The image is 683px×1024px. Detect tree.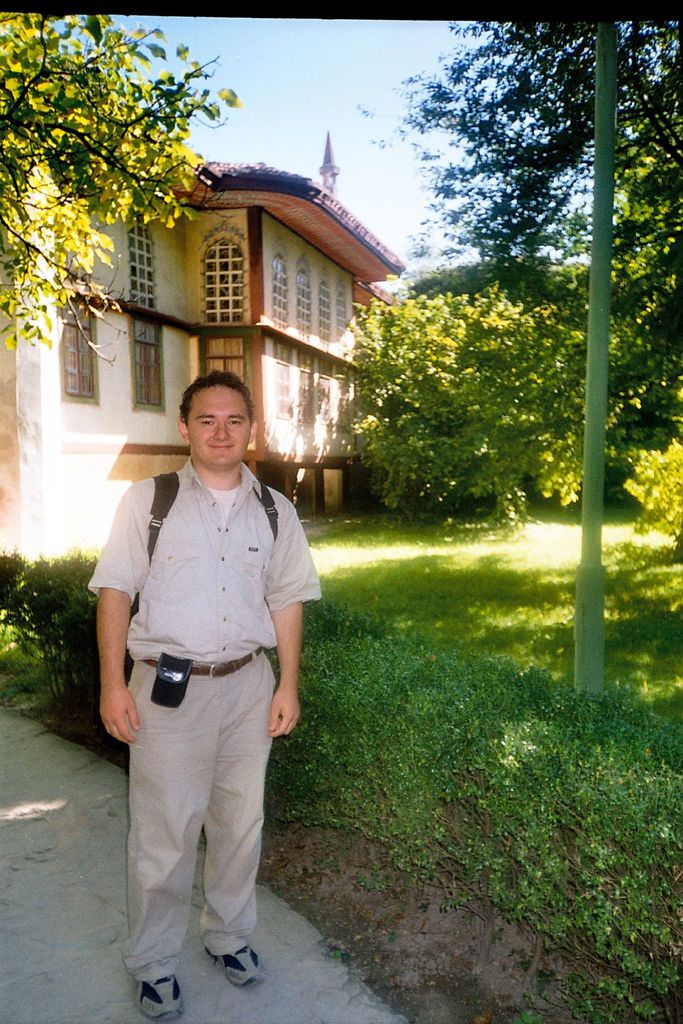
Detection: 358, 280, 611, 524.
